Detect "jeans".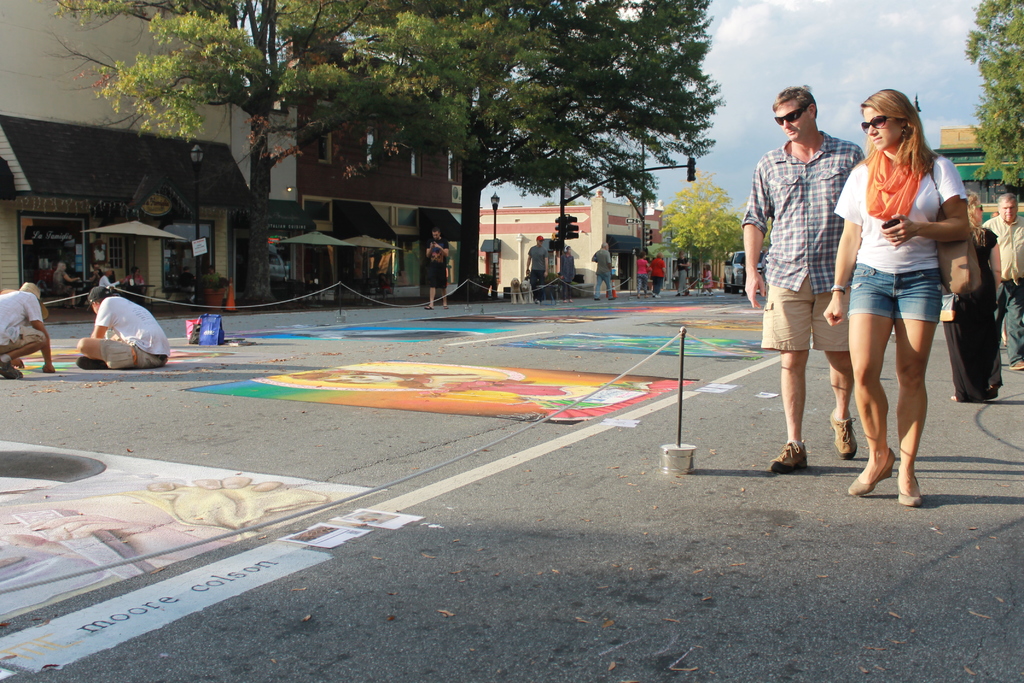
Detected at (847, 263, 941, 321).
